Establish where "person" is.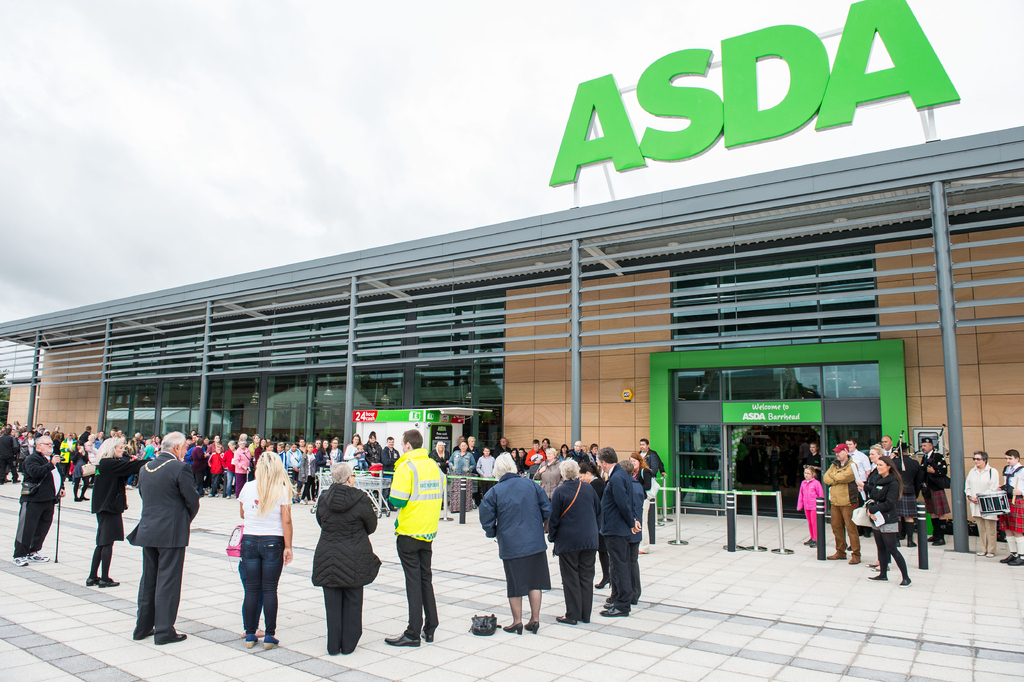
Established at region(543, 463, 601, 625).
